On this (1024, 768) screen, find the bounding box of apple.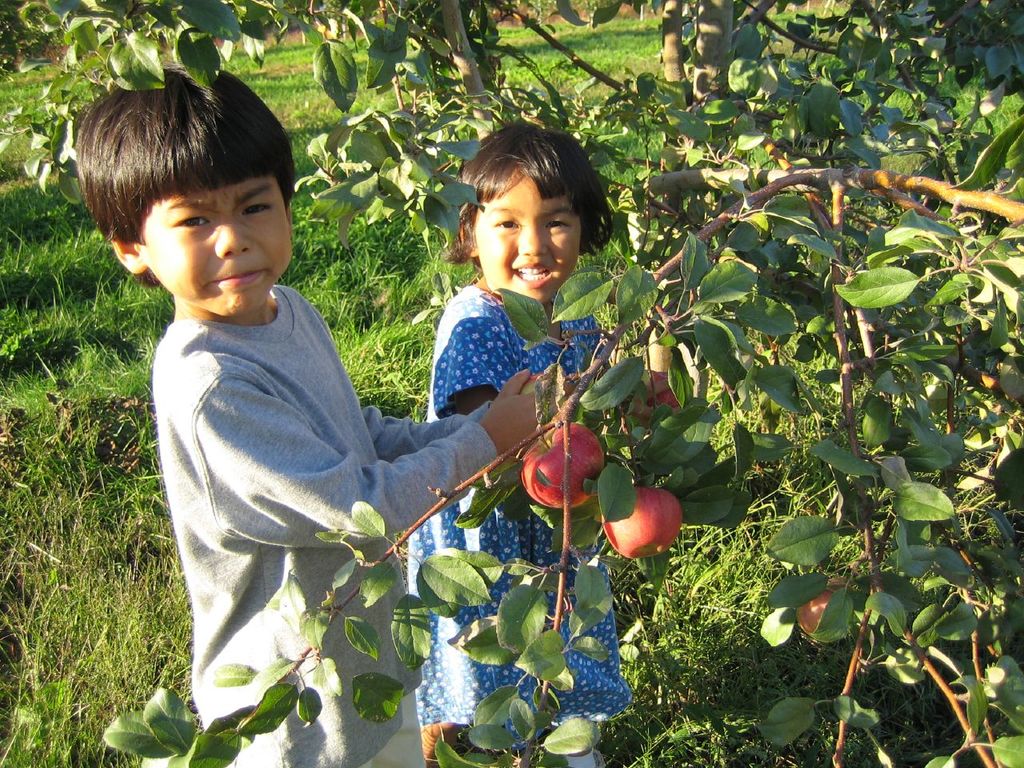
Bounding box: [x1=520, y1=422, x2=606, y2=514].
